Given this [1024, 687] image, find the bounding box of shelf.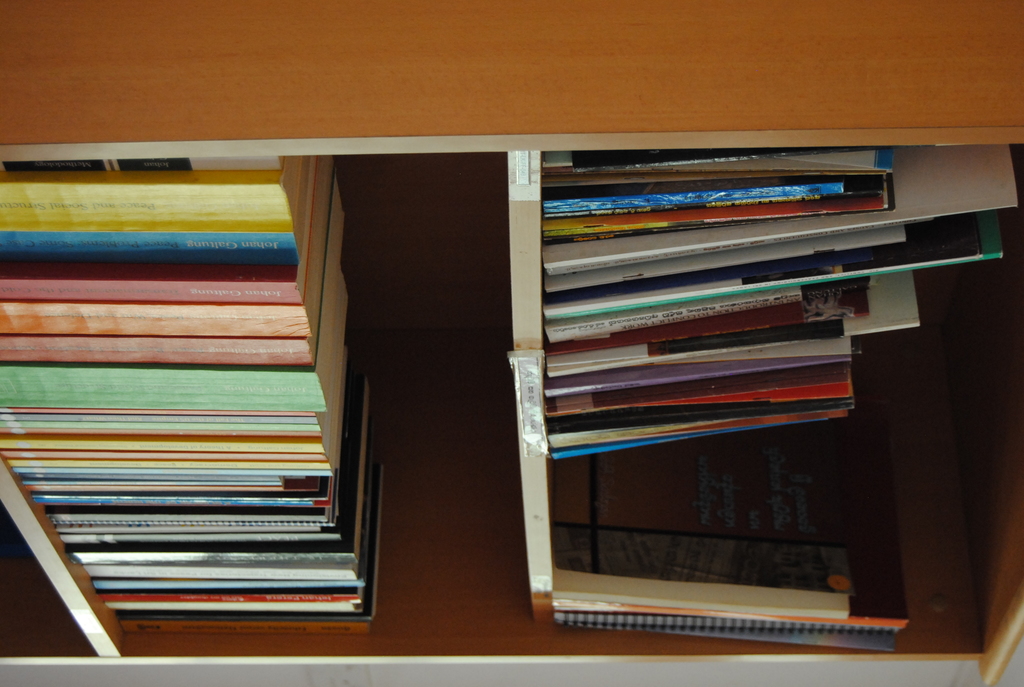
bbox=[1, 0, 1023, 686].
